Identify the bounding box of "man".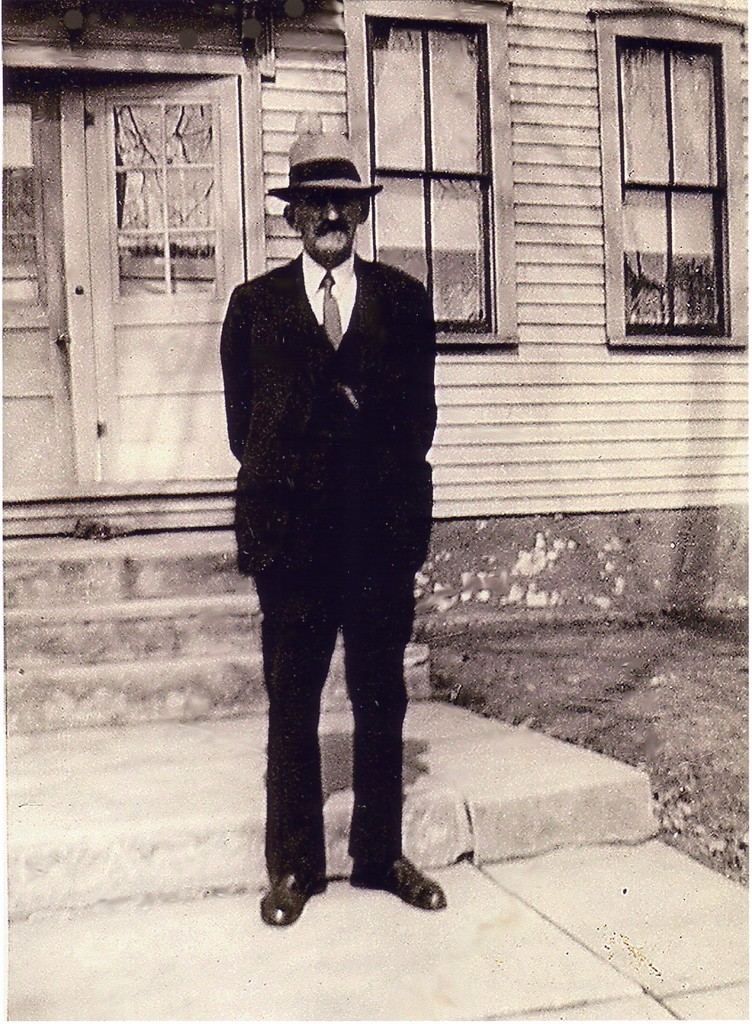
205, 121, 465, 927.
